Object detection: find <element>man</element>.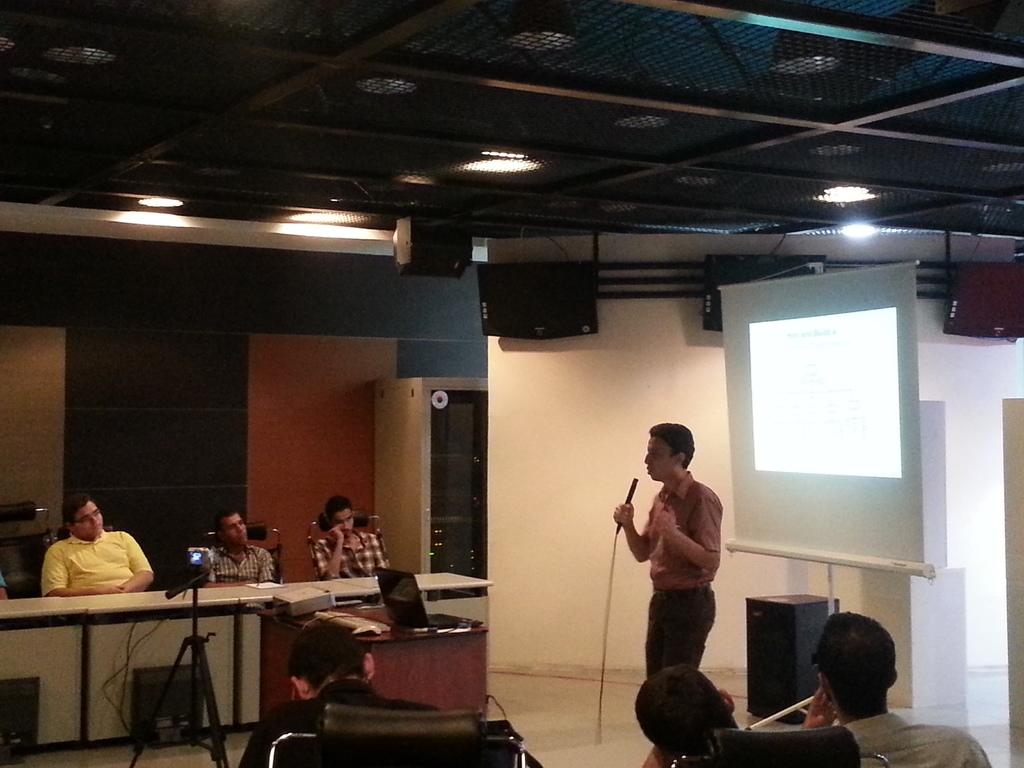
{"left": 805, "top": 611, "right": 997, "bottom": 767}.
